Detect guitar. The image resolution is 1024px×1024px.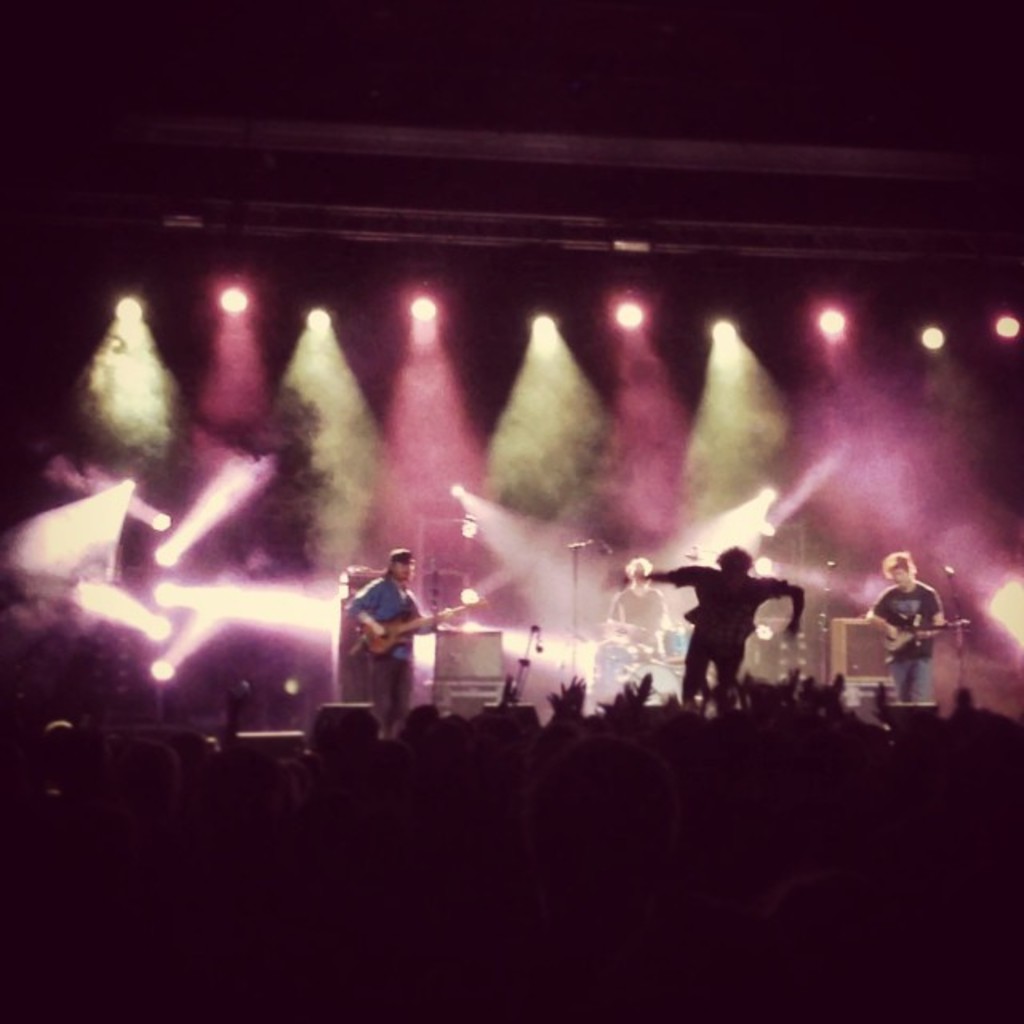
{"left": 358, "top": 598, "right": 469, "bottom": 656}.
